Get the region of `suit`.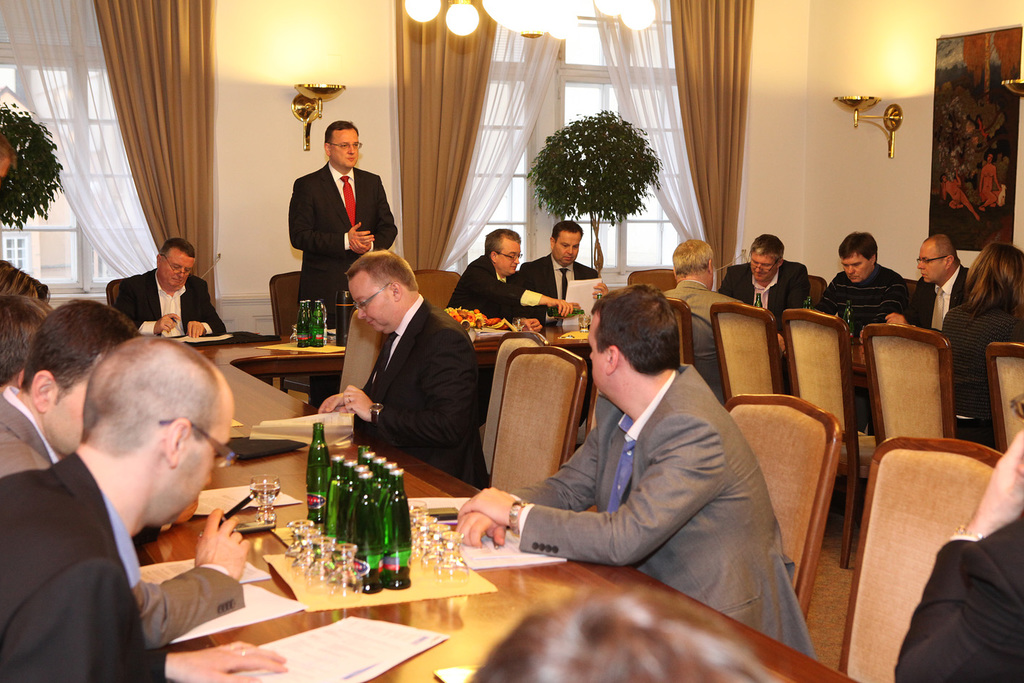
(x1=353, y1=295, x2=483, y2=494).
